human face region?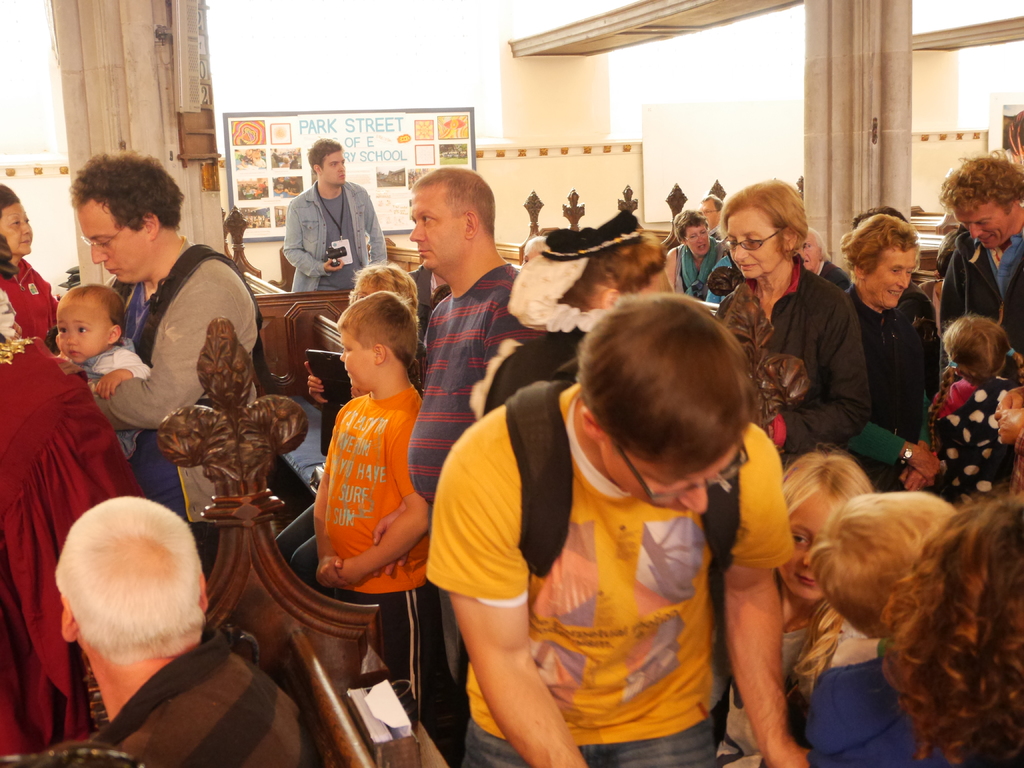
{"x1": 406, "y1": 187, "x2": 465, "y2": 271}
